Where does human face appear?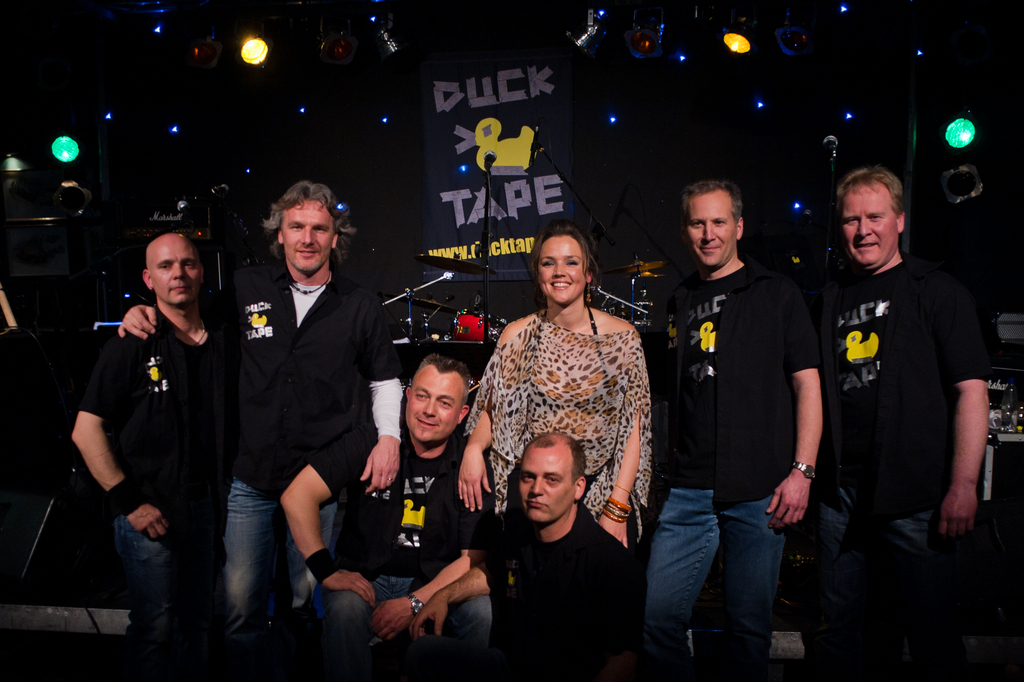
Appears at crop(538, 236, 586, 307).
